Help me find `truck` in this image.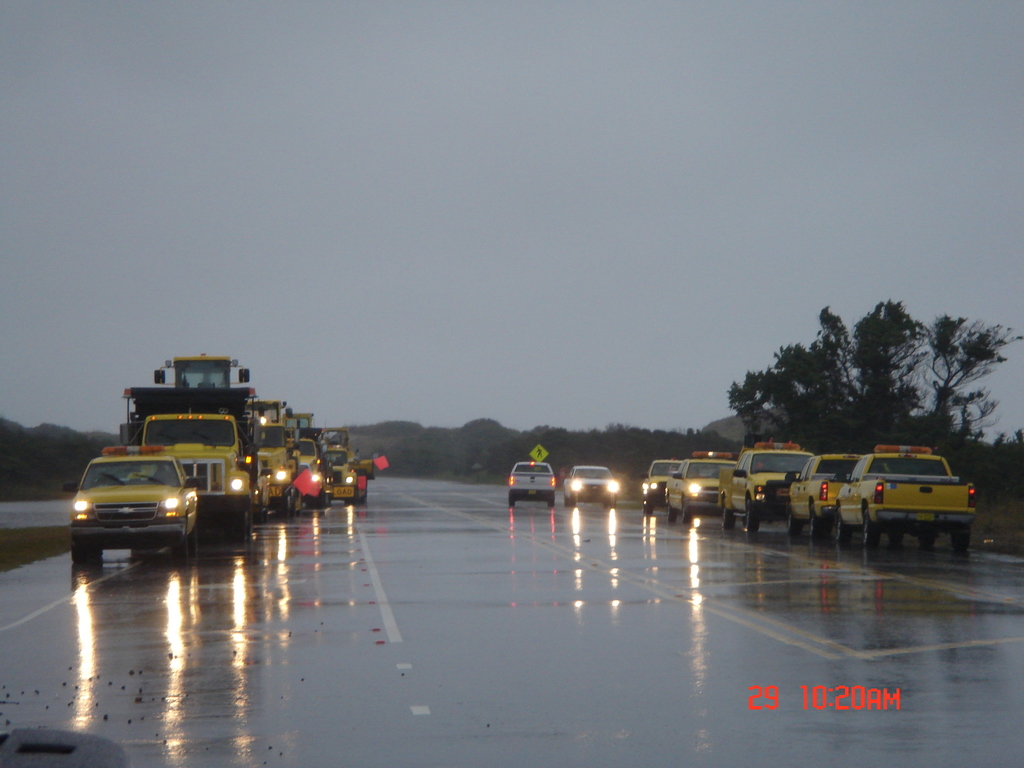
Found it: pyautogui.locateOnScreen(246, 410, 327, 540).
